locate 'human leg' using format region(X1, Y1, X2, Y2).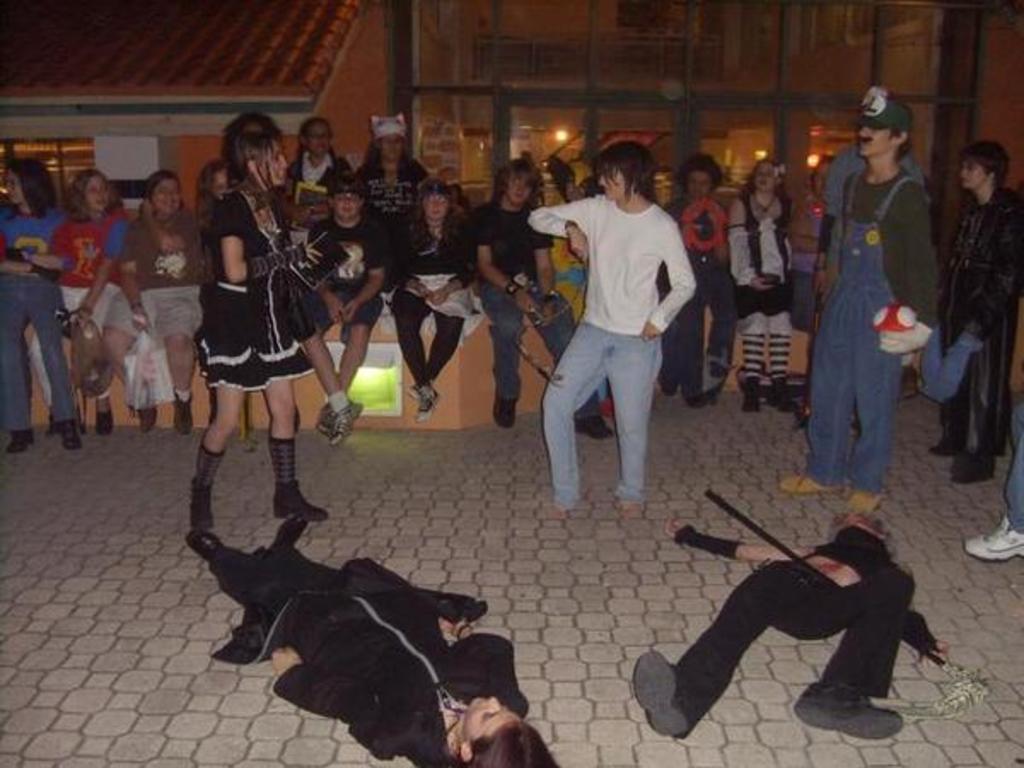
region(787, 312, 855, 500).
